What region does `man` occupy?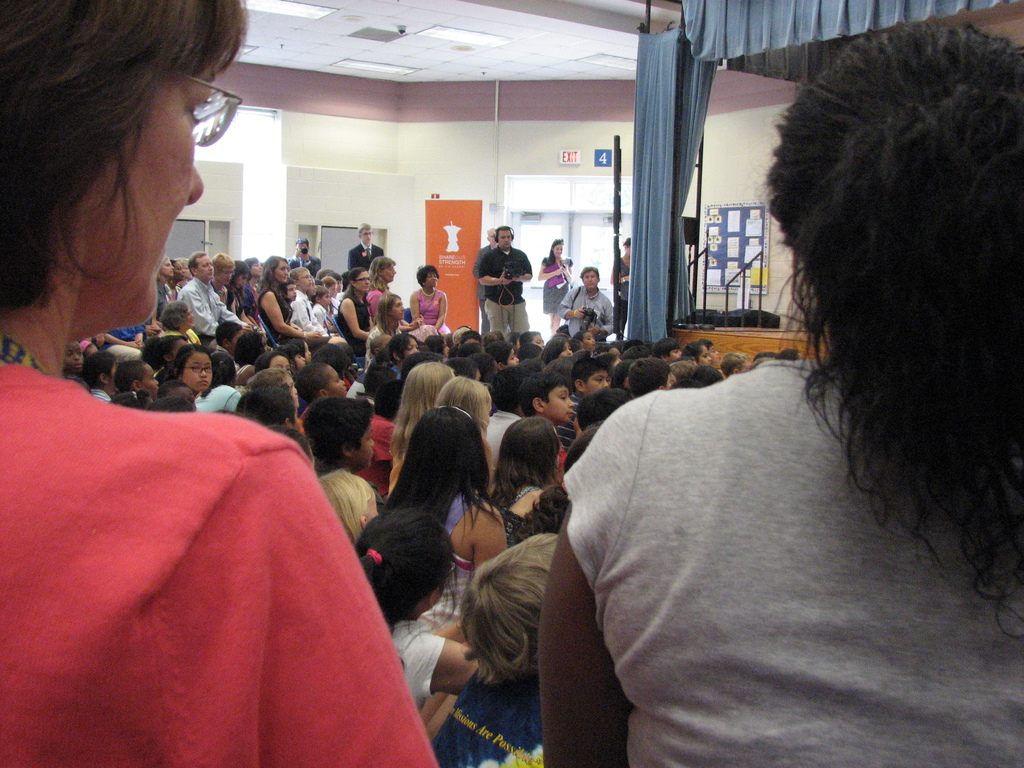
bbox=(475, 216, 541, 336).
